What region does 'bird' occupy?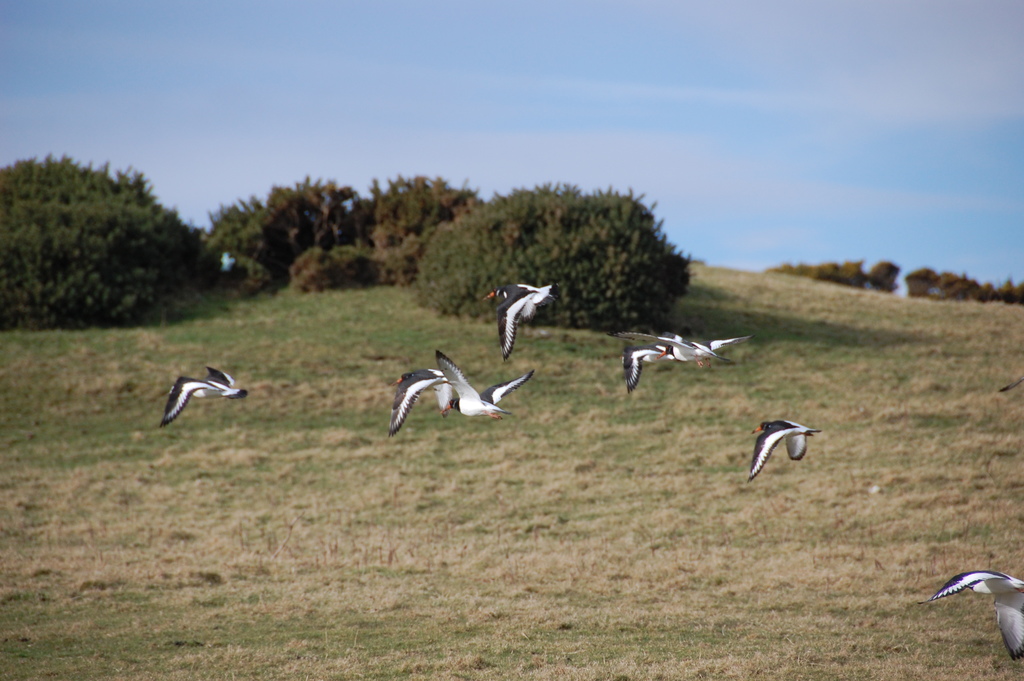
Rect(434, 349, 538, 421).
